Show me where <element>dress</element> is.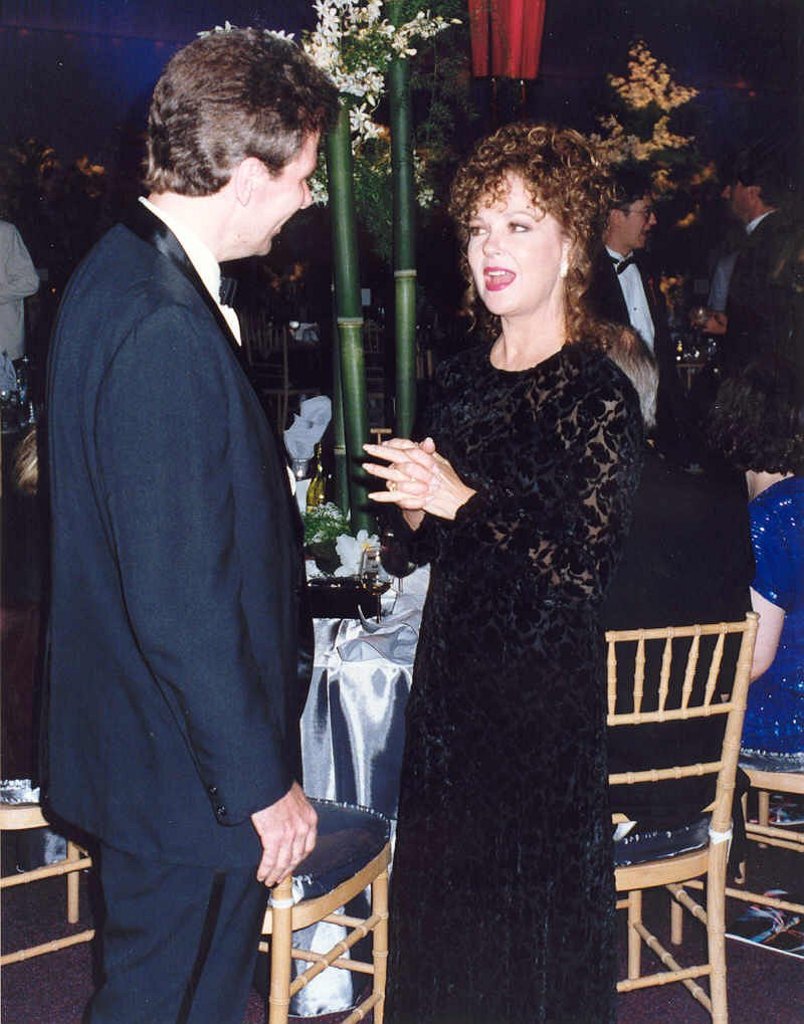
<element>dress</element> is at [389, 335, 649, 1023].
